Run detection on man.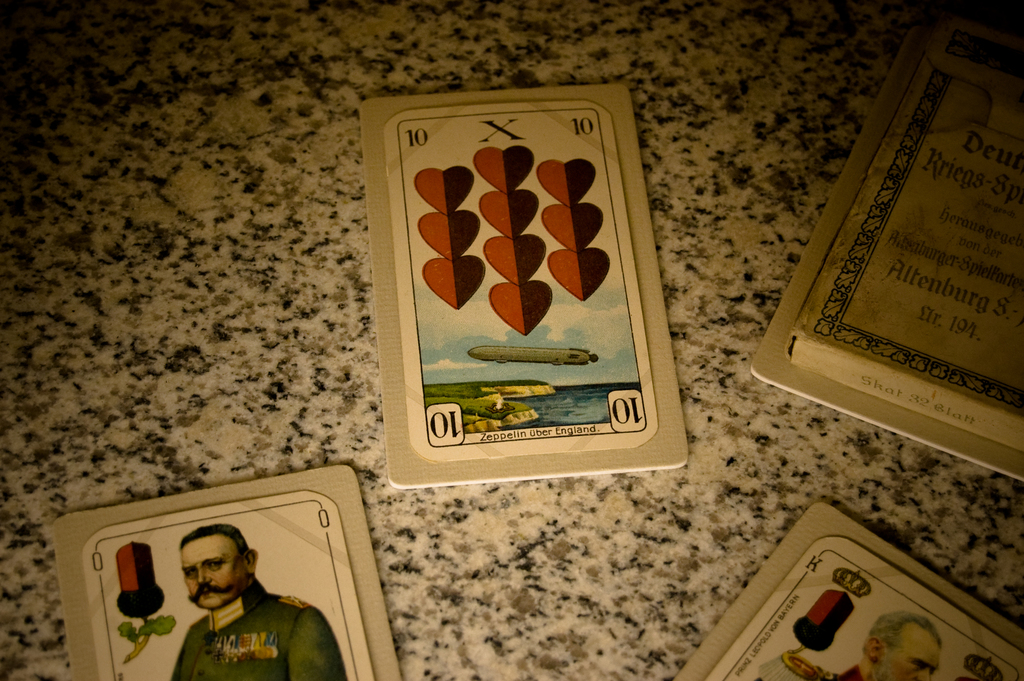
Result: x1=126, y1=528, x2=321, y2=673.
